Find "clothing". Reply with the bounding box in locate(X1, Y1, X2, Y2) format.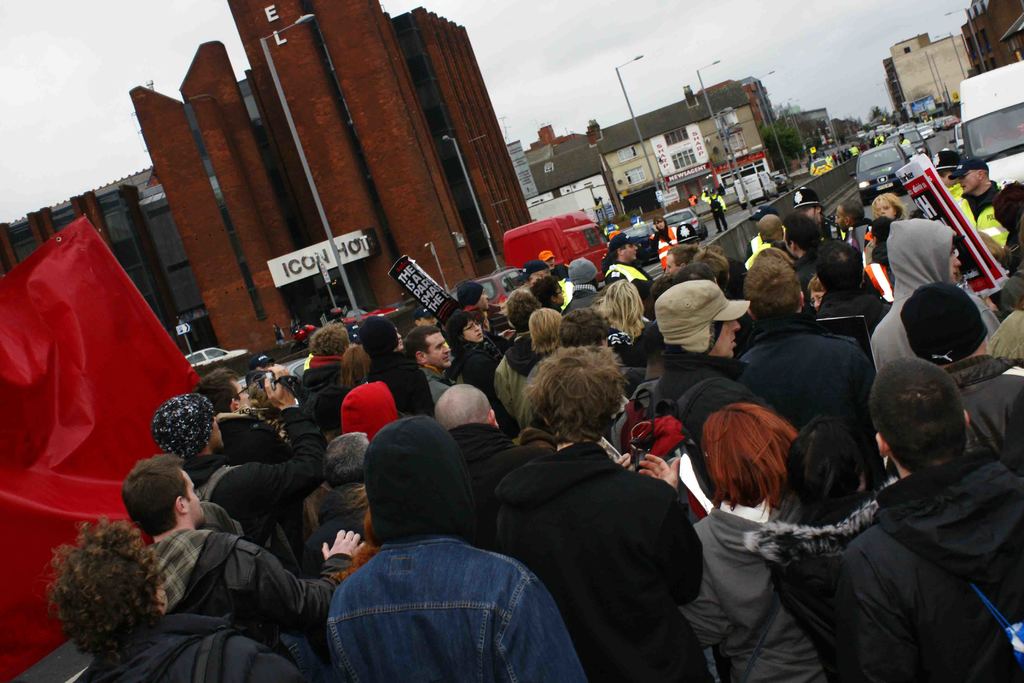
locate(734, 316, 872, 470).
